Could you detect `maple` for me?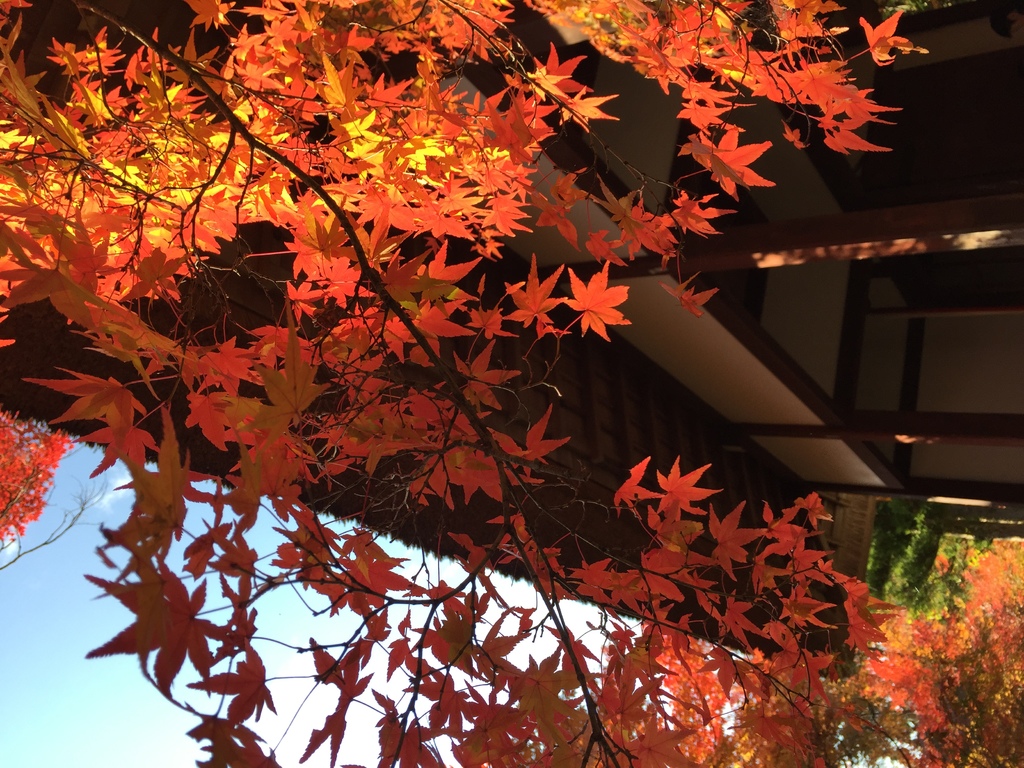
Detection result: Rect(0, 0, 1020, 764).
